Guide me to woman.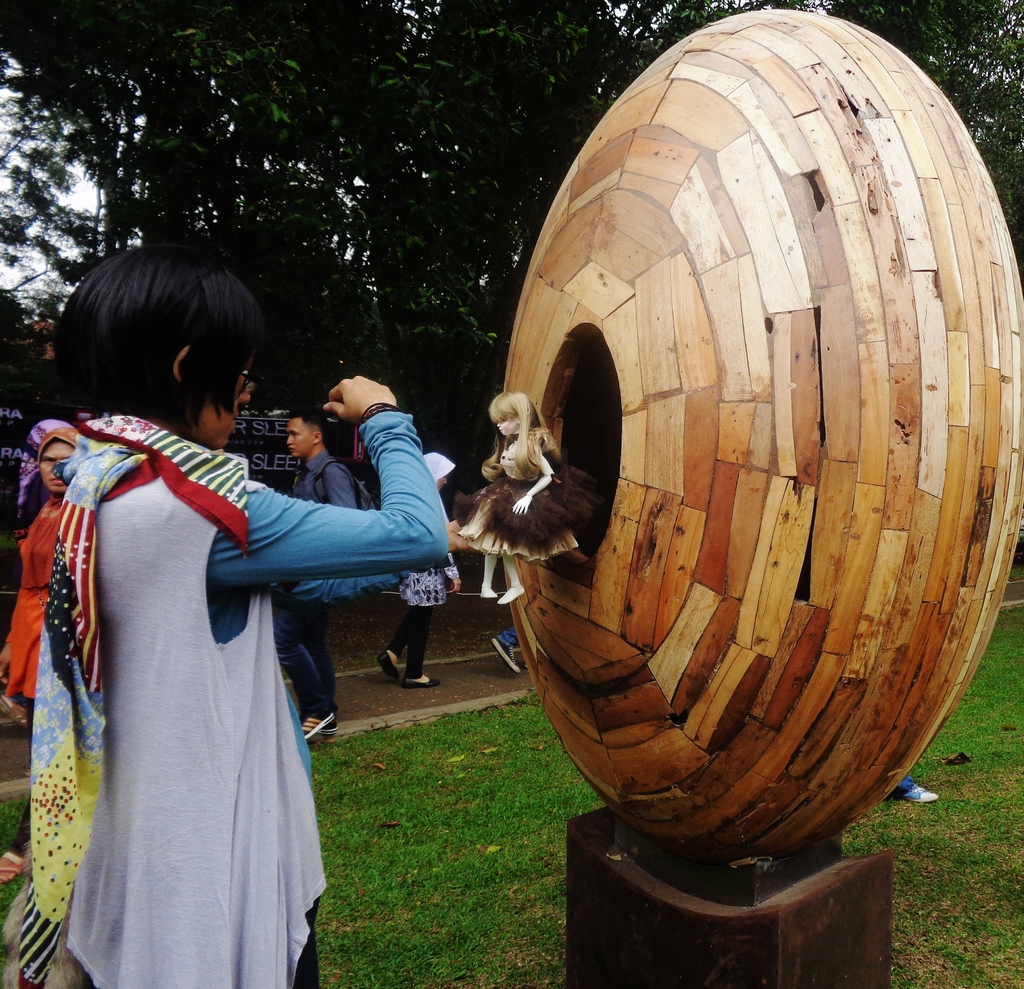
Guidance: locate(8, 234, 466, 988).
